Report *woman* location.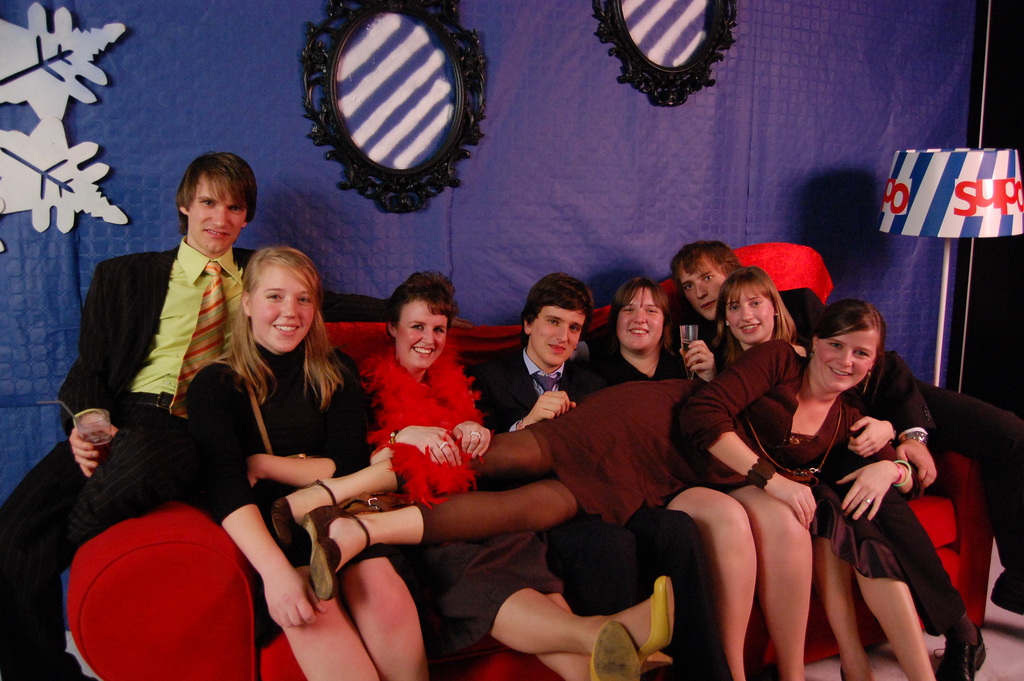
Report: 705/260/939/680.
